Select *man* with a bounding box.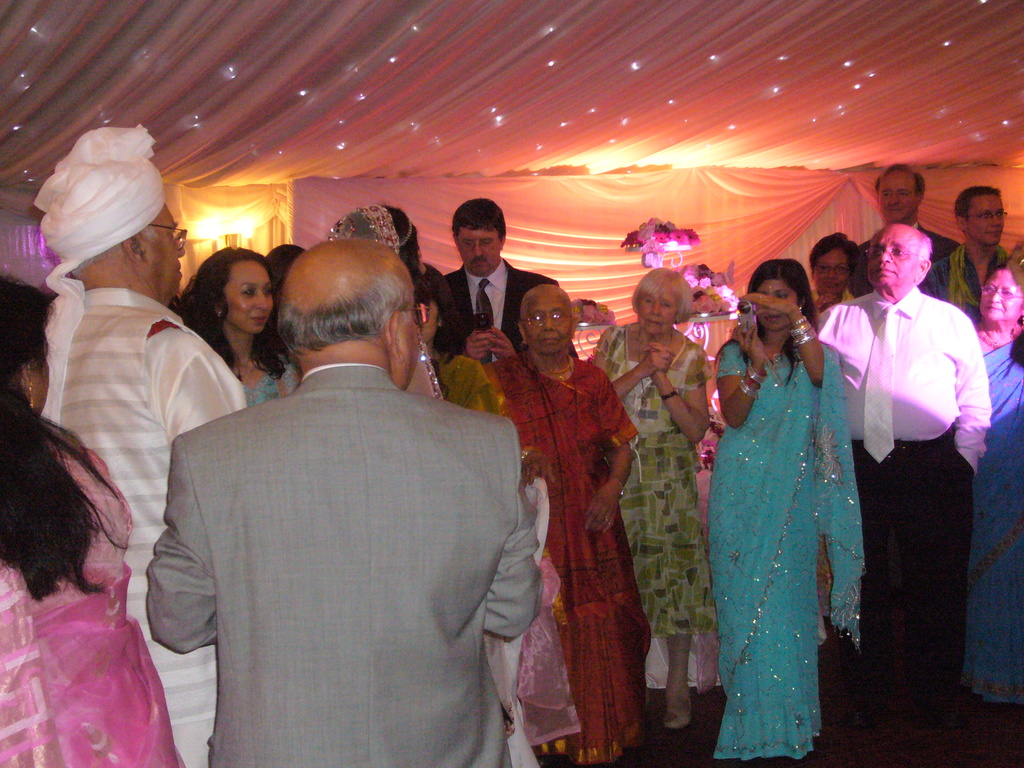
424, 202, 553, 358.
